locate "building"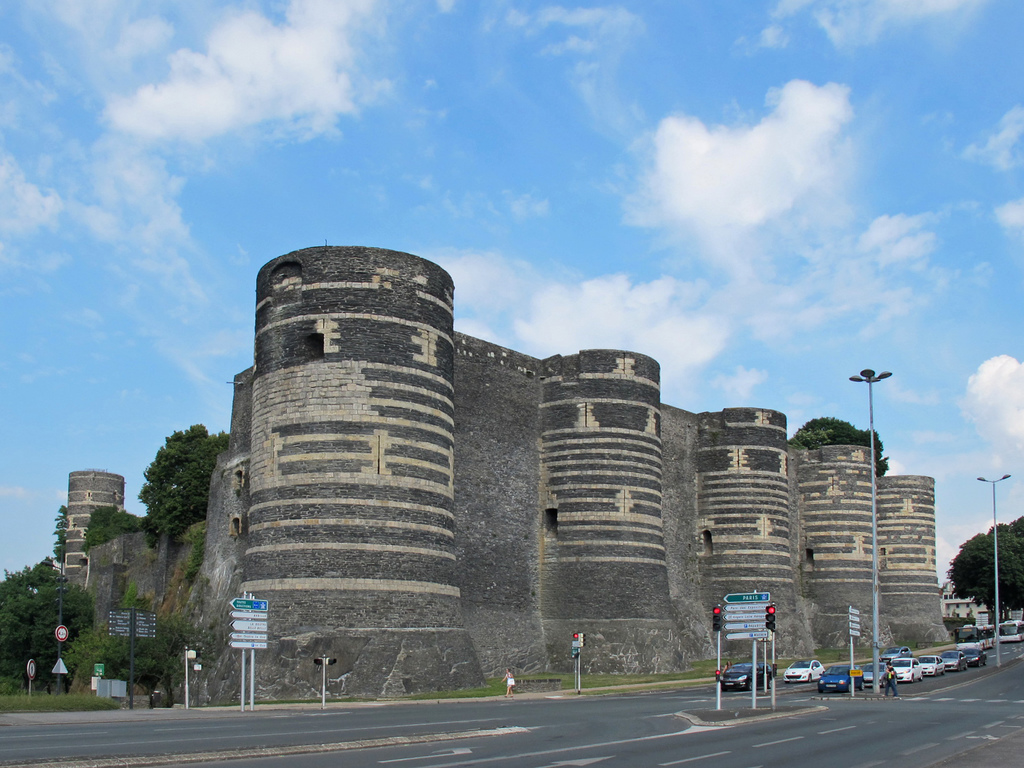
l=56, t=244, r=956, b=705
